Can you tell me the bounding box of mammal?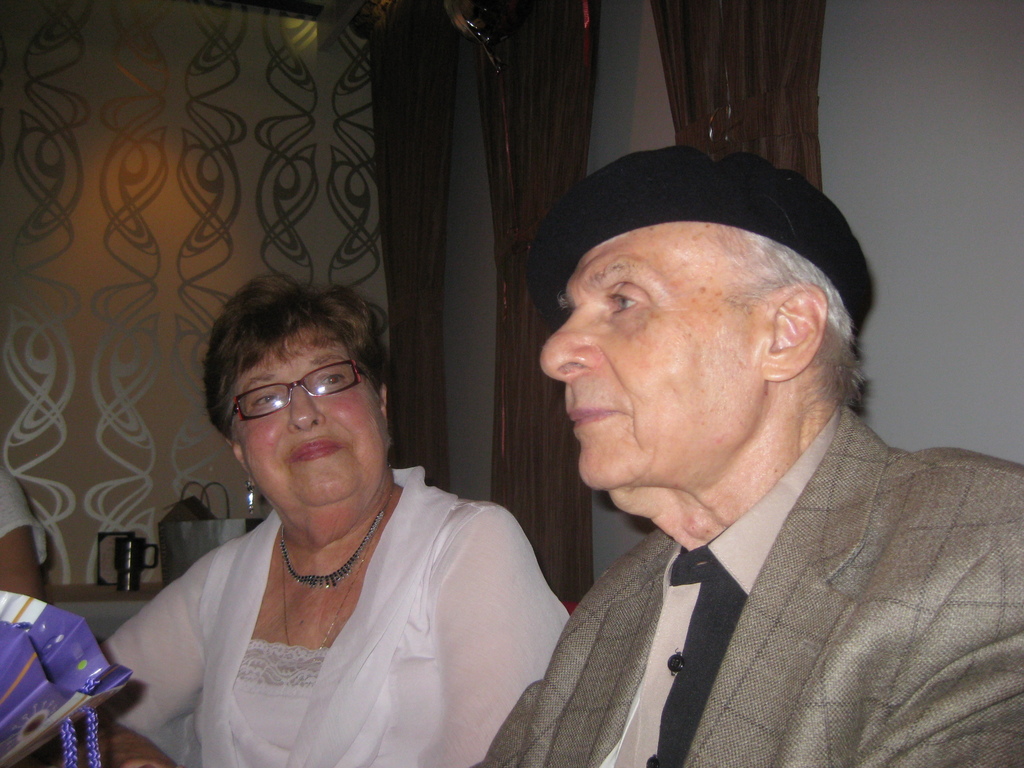
<region>473, 140, 1023, 767</region>.
